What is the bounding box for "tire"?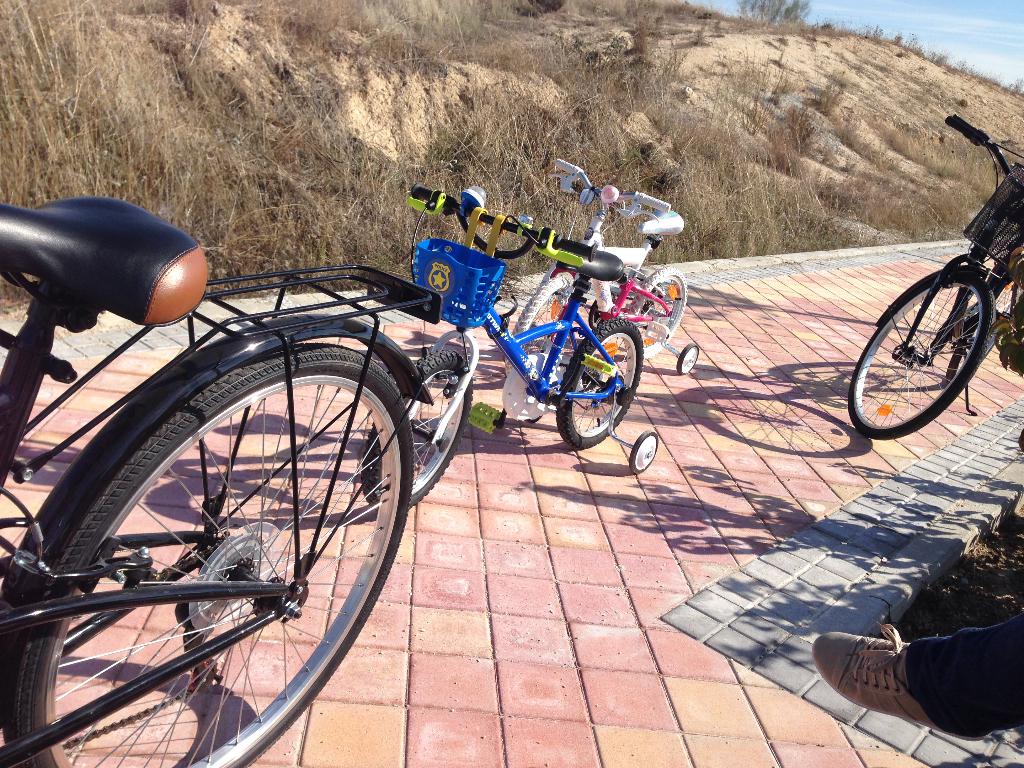
pyautogui.locateOnScreen(506, 271, 573, 374).
